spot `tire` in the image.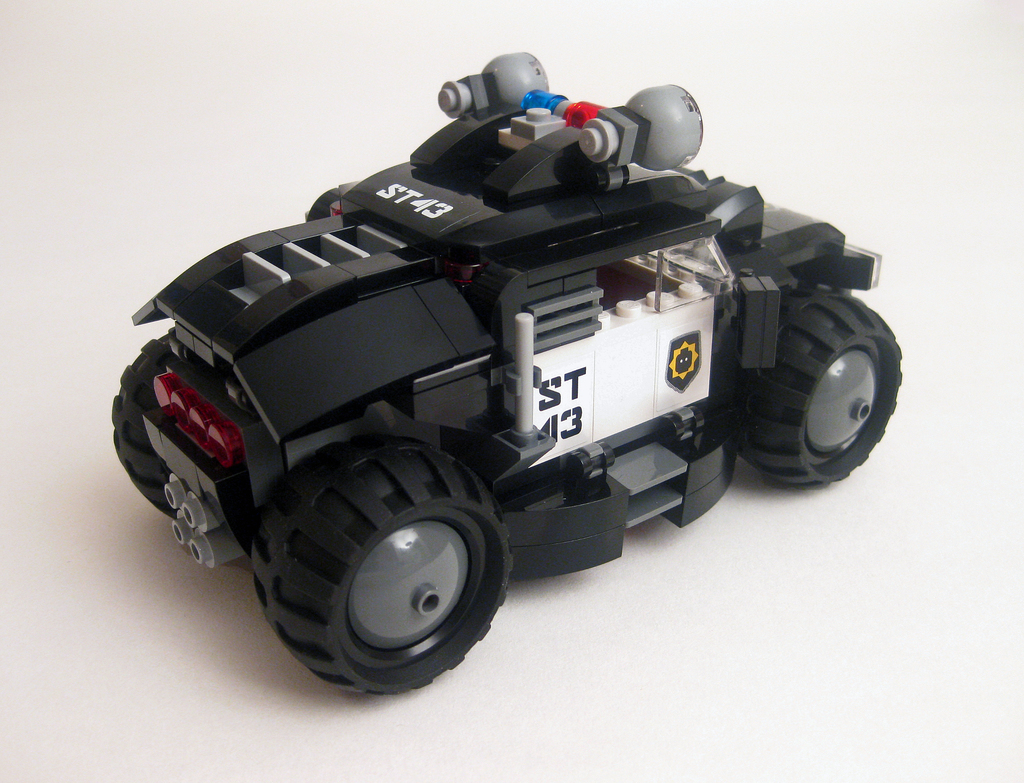
`tire` found at detection(736, 286, 898, 485).
